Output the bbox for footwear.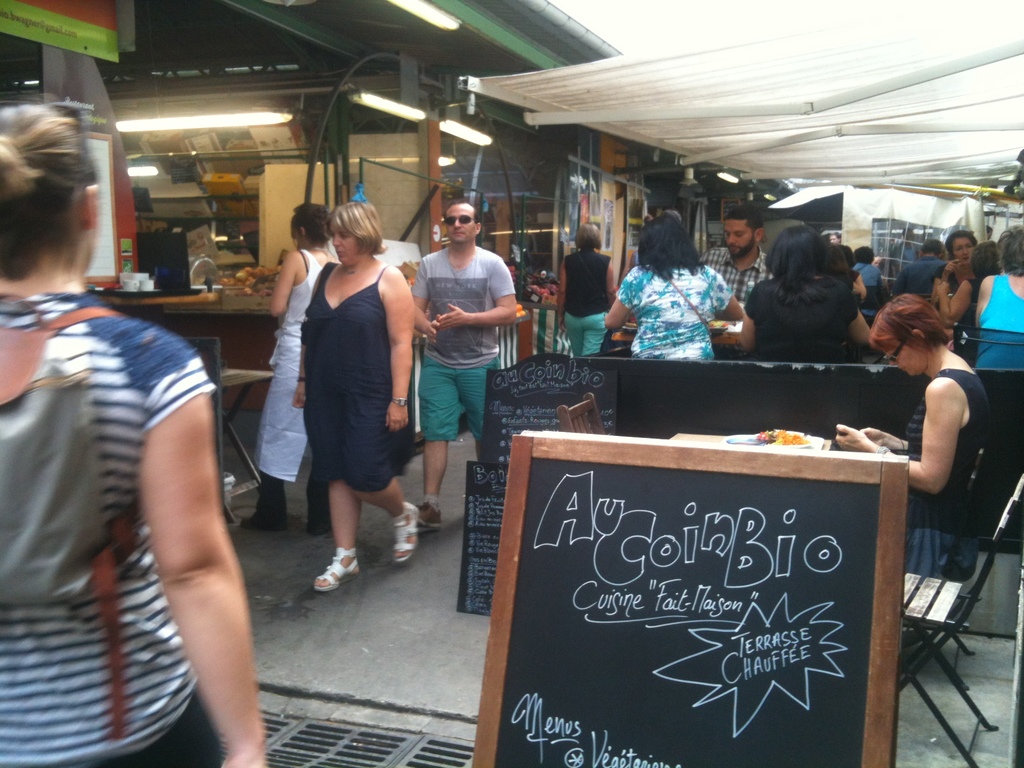
box(315, 548, 360, 589).
